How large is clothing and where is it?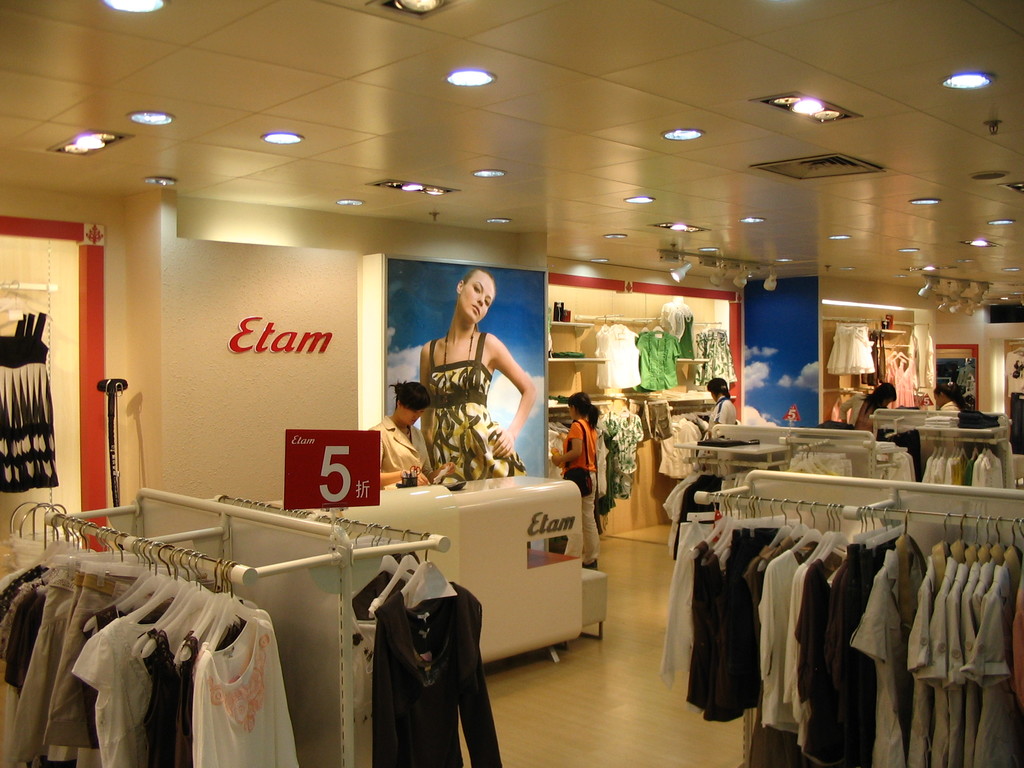
Bounding box: bbox(703, 394, 735, 437).
